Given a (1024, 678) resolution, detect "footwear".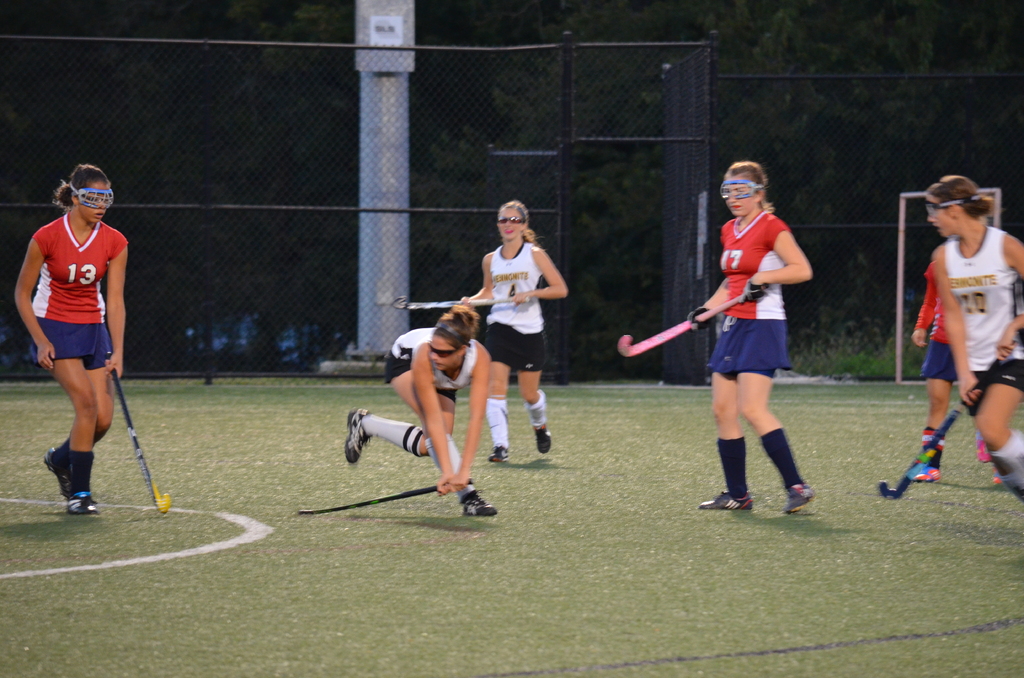
bbox=[531, 426, 554, 453].
